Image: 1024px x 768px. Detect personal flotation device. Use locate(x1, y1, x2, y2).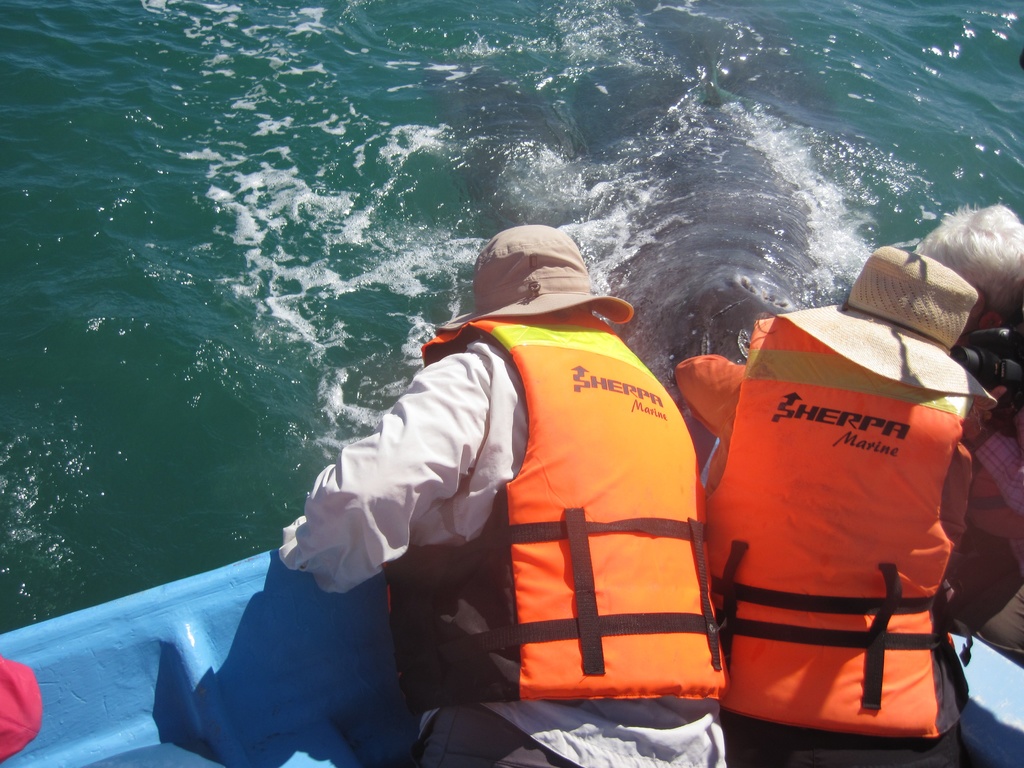
locate(385, 313, 728, 715).
